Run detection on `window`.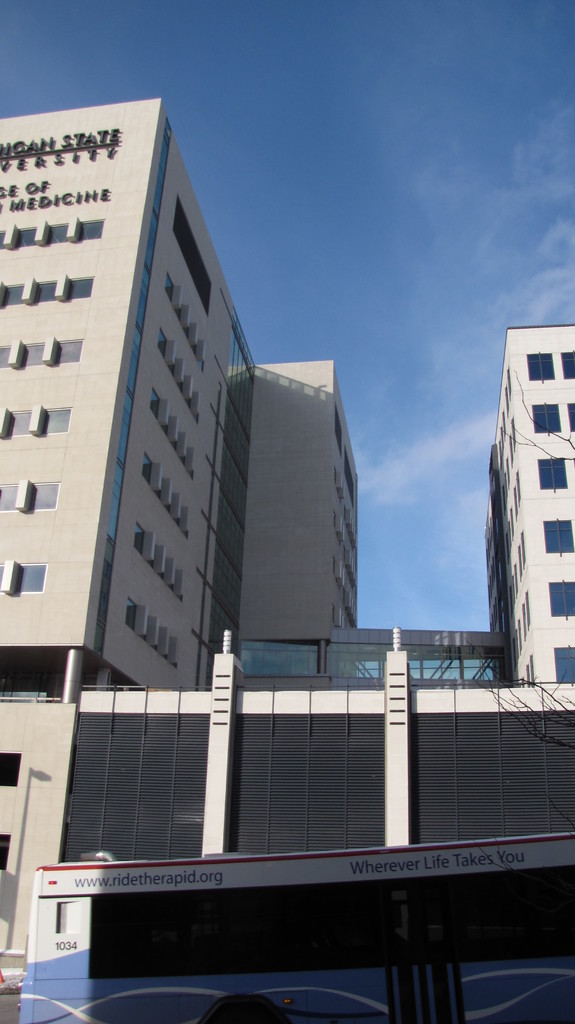
Result: {"x1": 123, "y1": 592, "x2": 182, "y2": 667}.
